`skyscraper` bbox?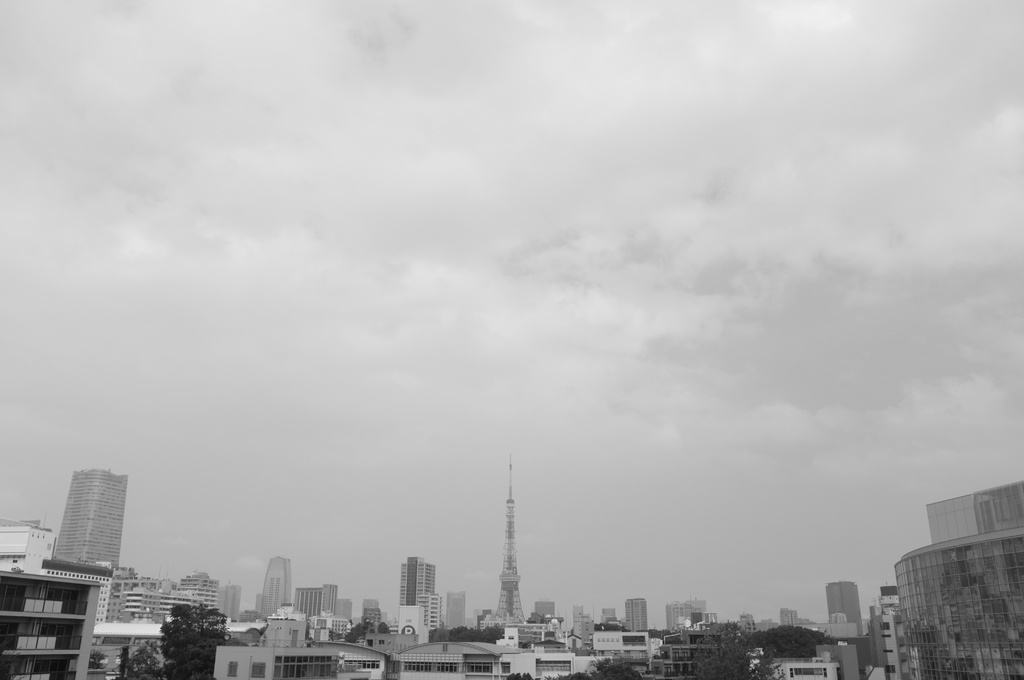
l=322, t=578, r=338, b=622
